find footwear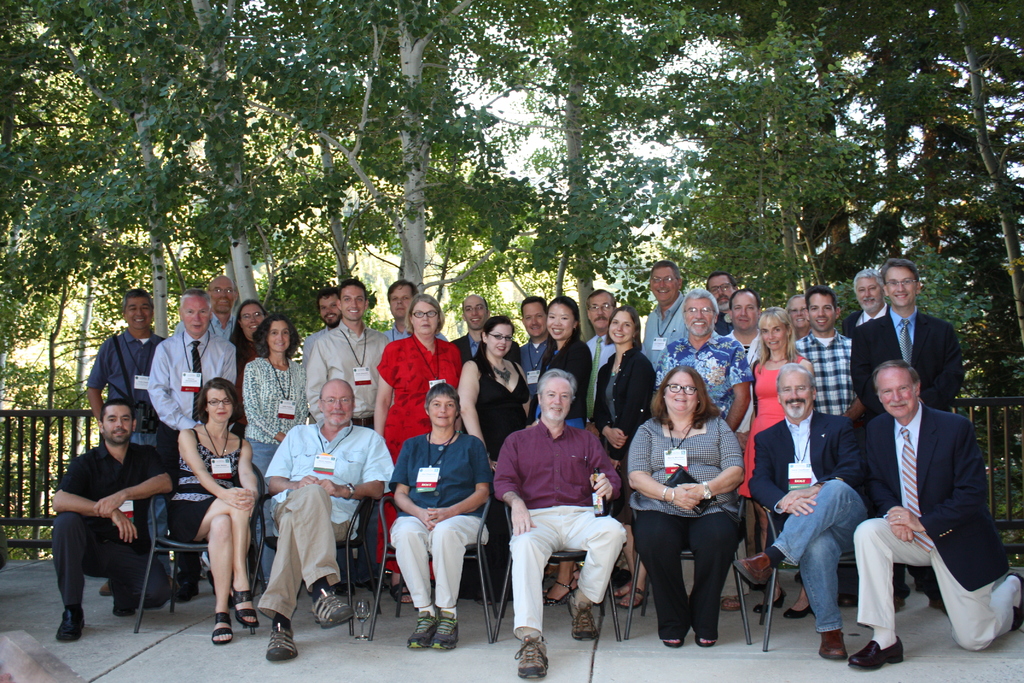
crop(267, 627, 297, 663)
